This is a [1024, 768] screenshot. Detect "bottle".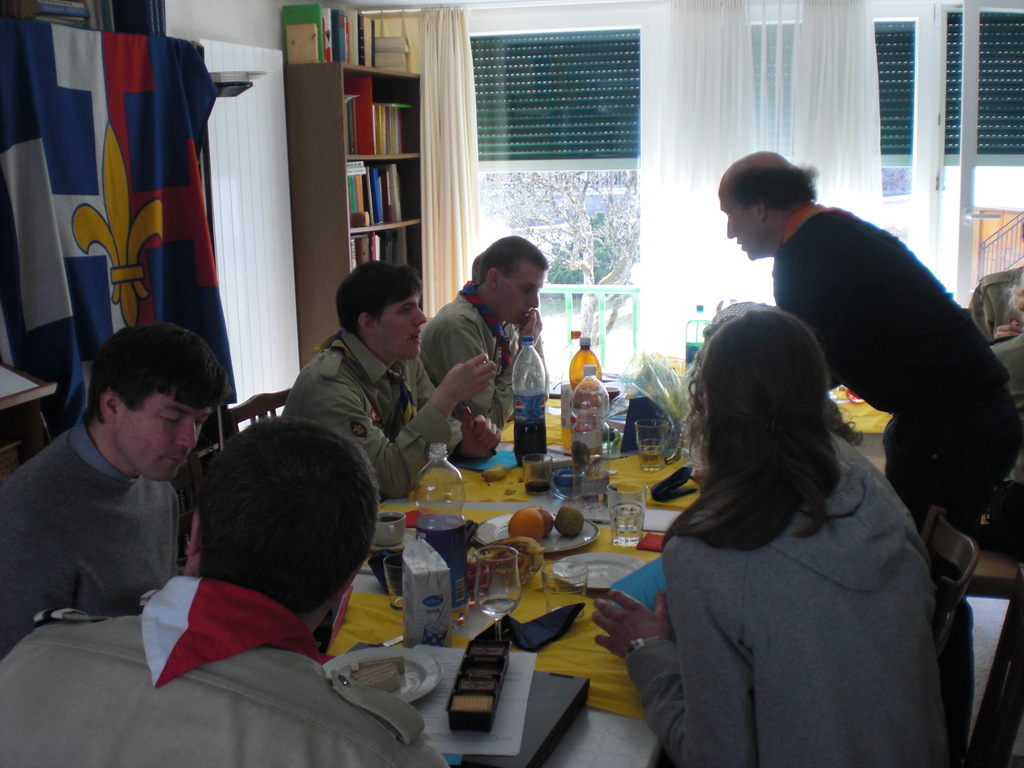
(508,331,548,464).
